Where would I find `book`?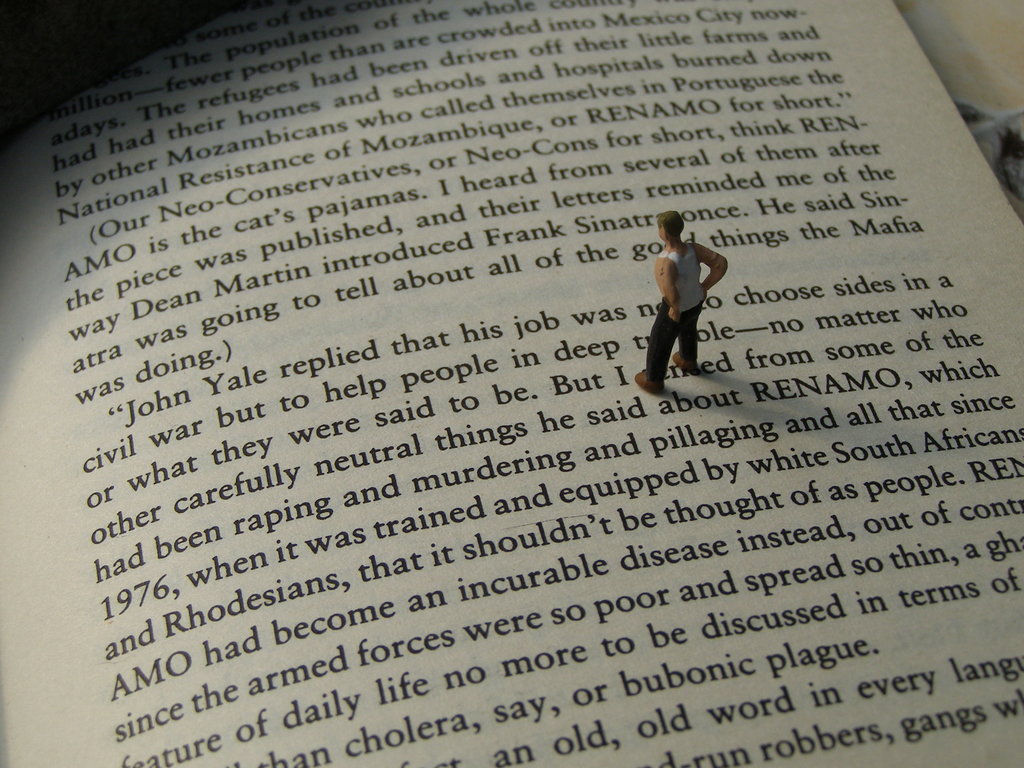
At <bbox>6, 0, 1023, 767</bbox>.
